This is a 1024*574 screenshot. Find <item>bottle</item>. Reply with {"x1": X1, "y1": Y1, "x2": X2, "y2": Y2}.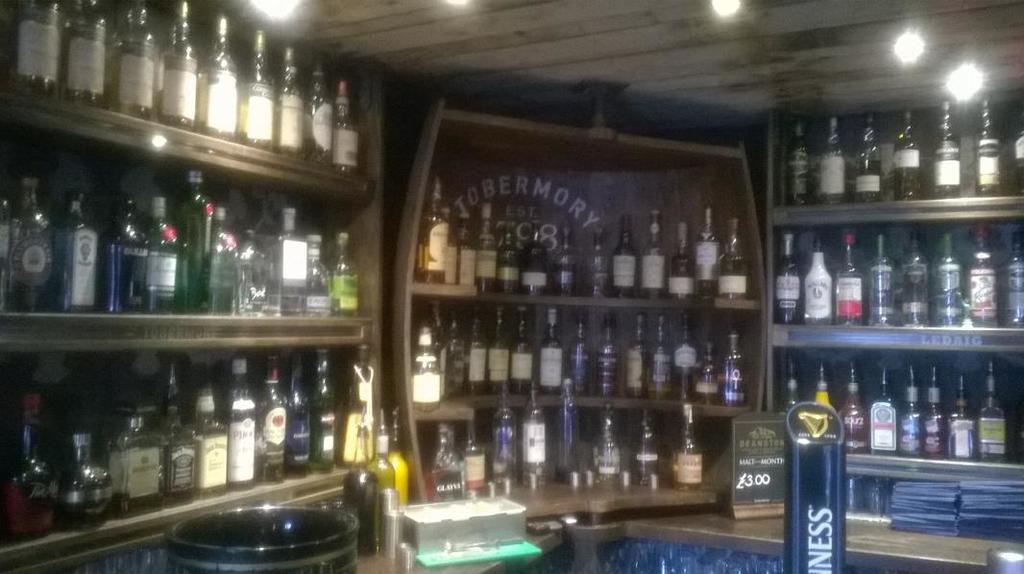
{"x1": 446, "y1": 216, "x2": 456, "y2": 289}.
